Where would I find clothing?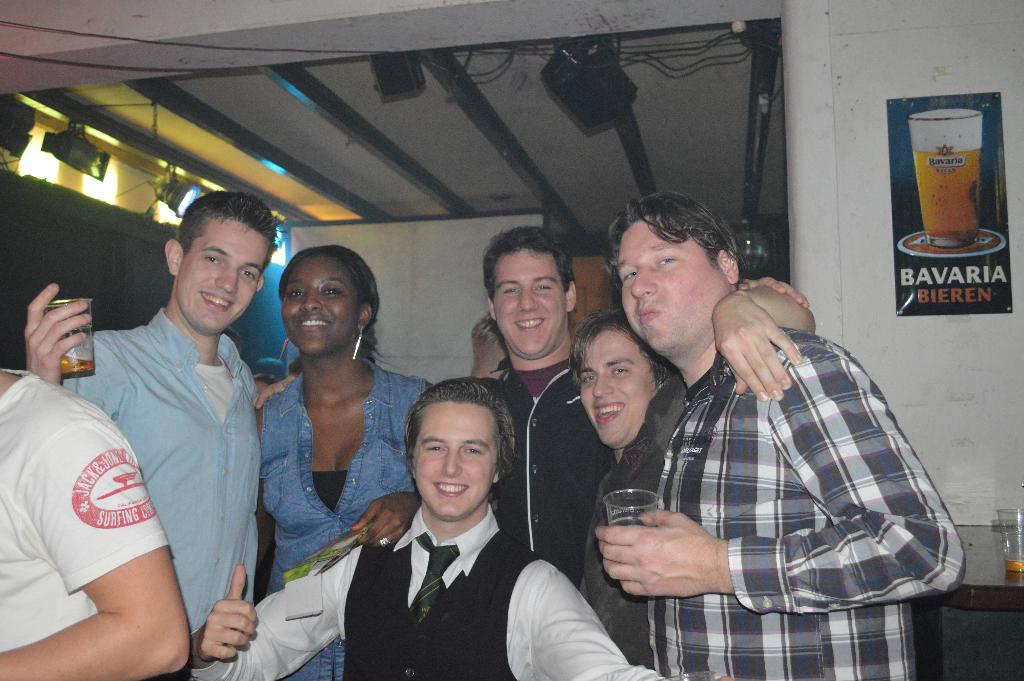
At select_region(24, 300, 264, 657).
